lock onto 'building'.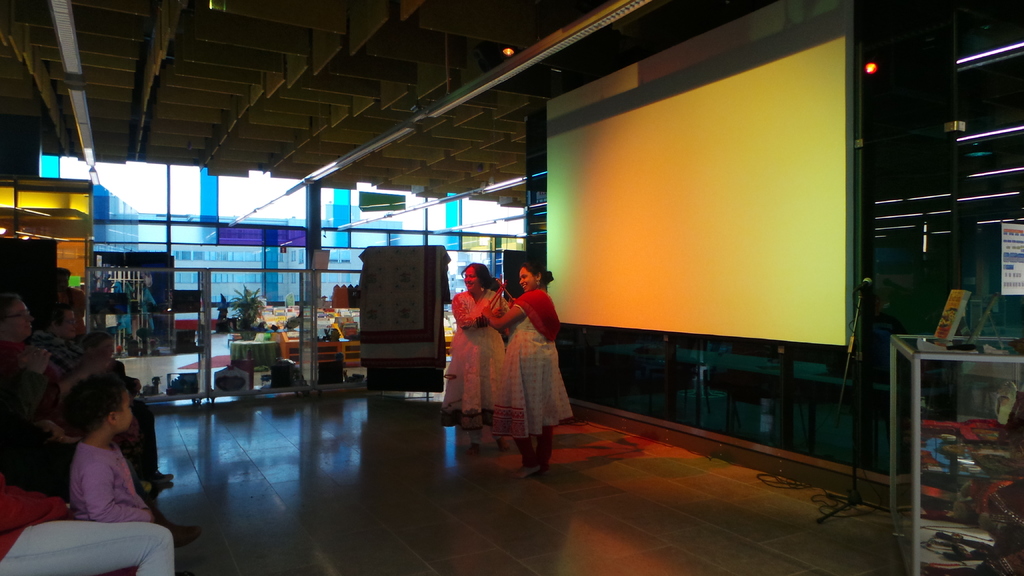
Locked: pyautogui.locateOnScreen(0, 0, 1023, 575).
